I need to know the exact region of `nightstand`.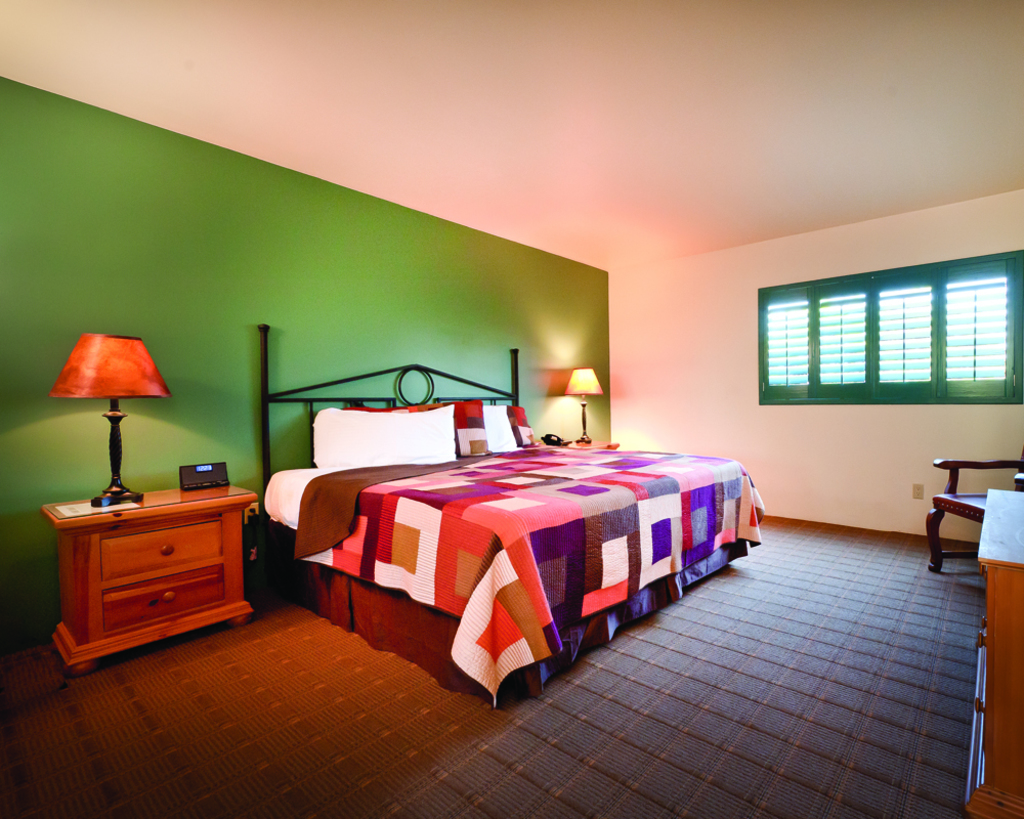
Region: box(52, 477, 239, 676).
